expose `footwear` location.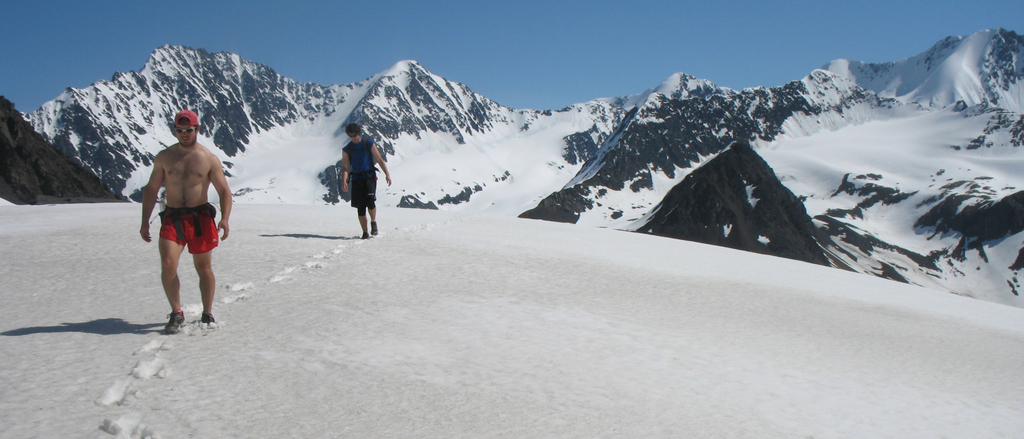
Exposed at 372, 217, 380, 235.
